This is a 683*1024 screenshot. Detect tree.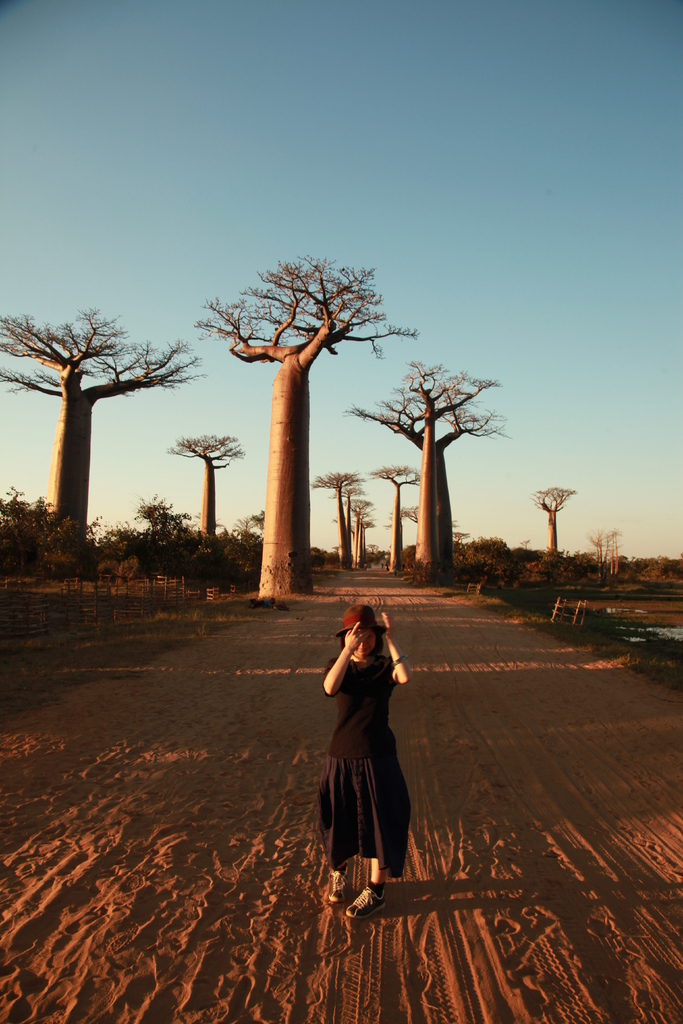
x1=197, y1=217, x2=418, y2=589.
